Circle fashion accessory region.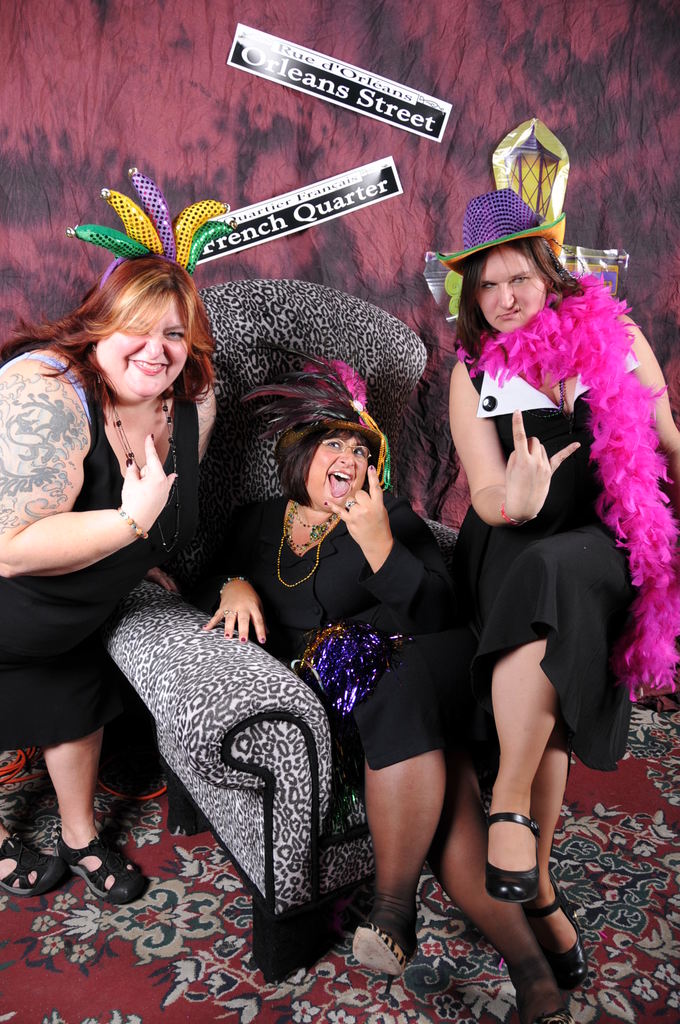
Region: pyautogui.locateOnScreen(464, 276, 679, 699).
